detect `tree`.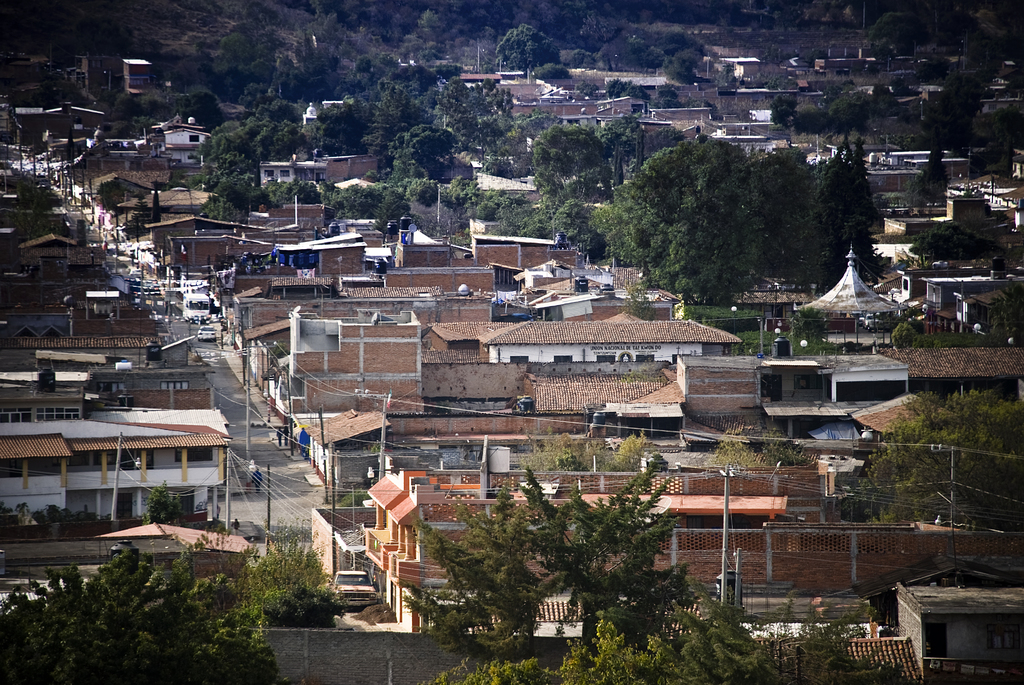
Detected at [x1=653, y1=86, x2=683, y2=101].
